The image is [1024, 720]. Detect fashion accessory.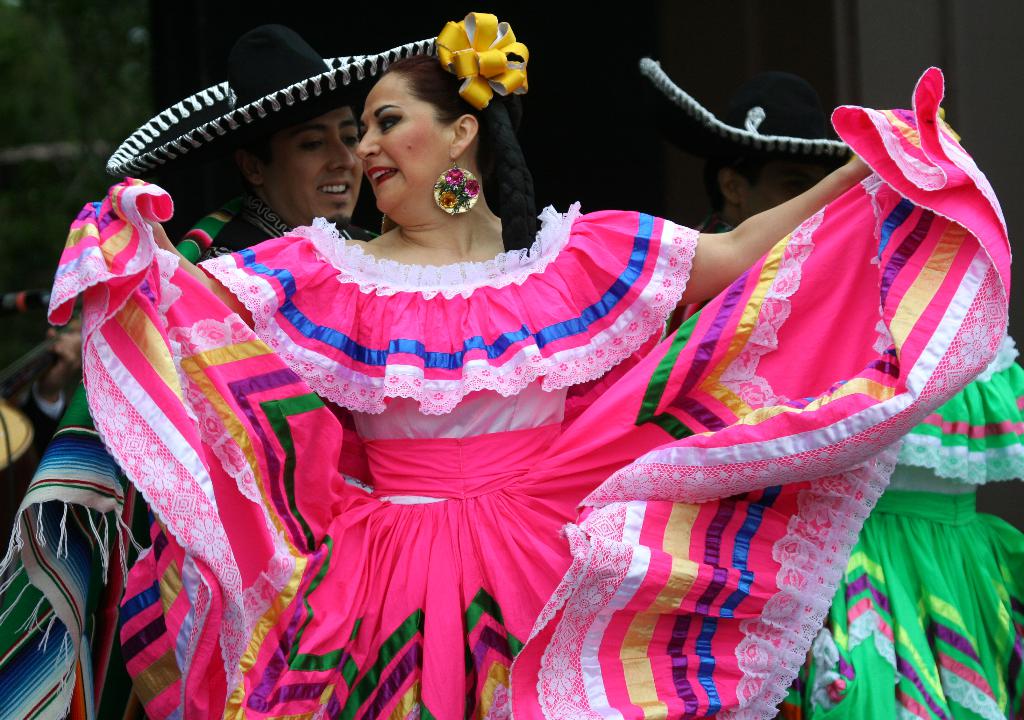
Detection: [106, 22, 440, 181].
